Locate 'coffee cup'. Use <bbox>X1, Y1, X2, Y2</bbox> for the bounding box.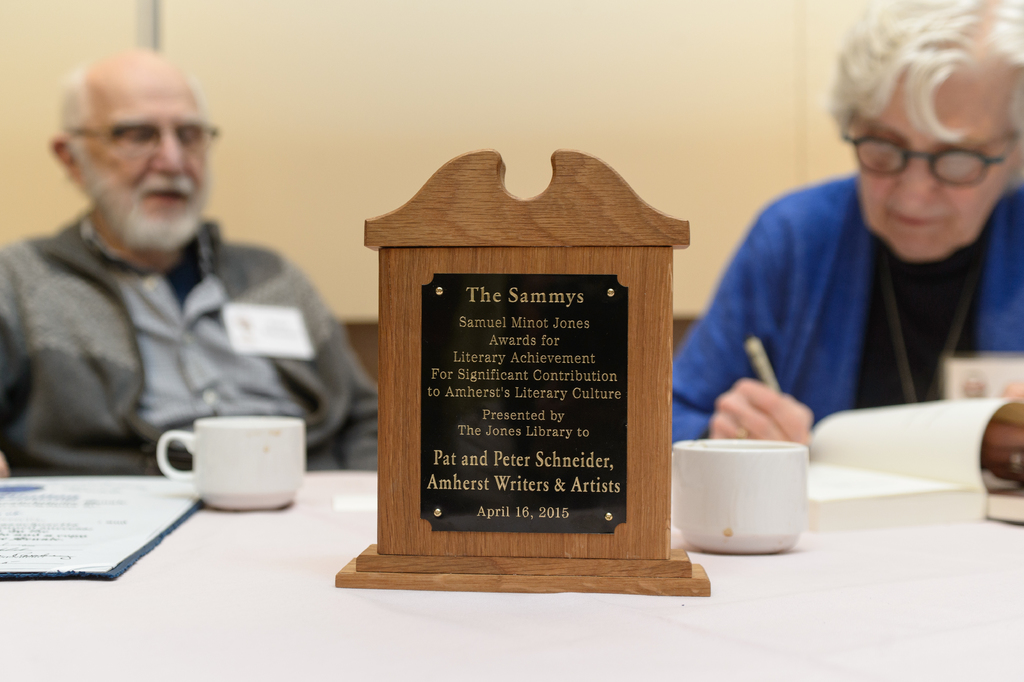
<bbox>671, 439, 810, 556</bbox>.
